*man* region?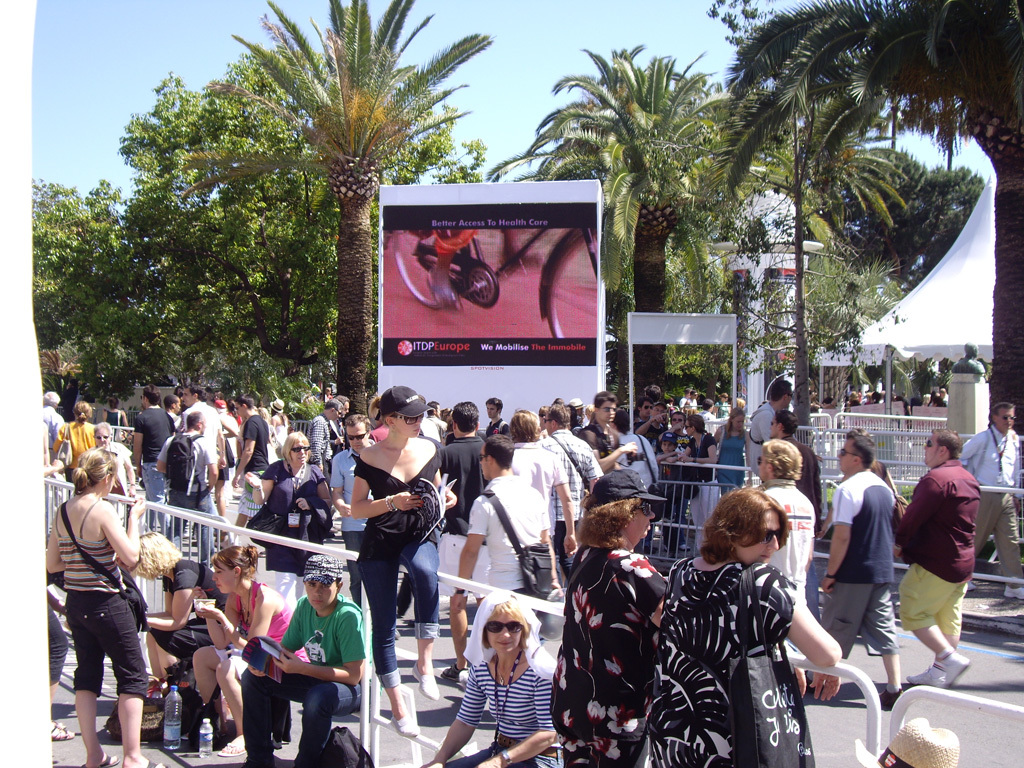
[x1=639, y1=405, x2=676, y2=466]
